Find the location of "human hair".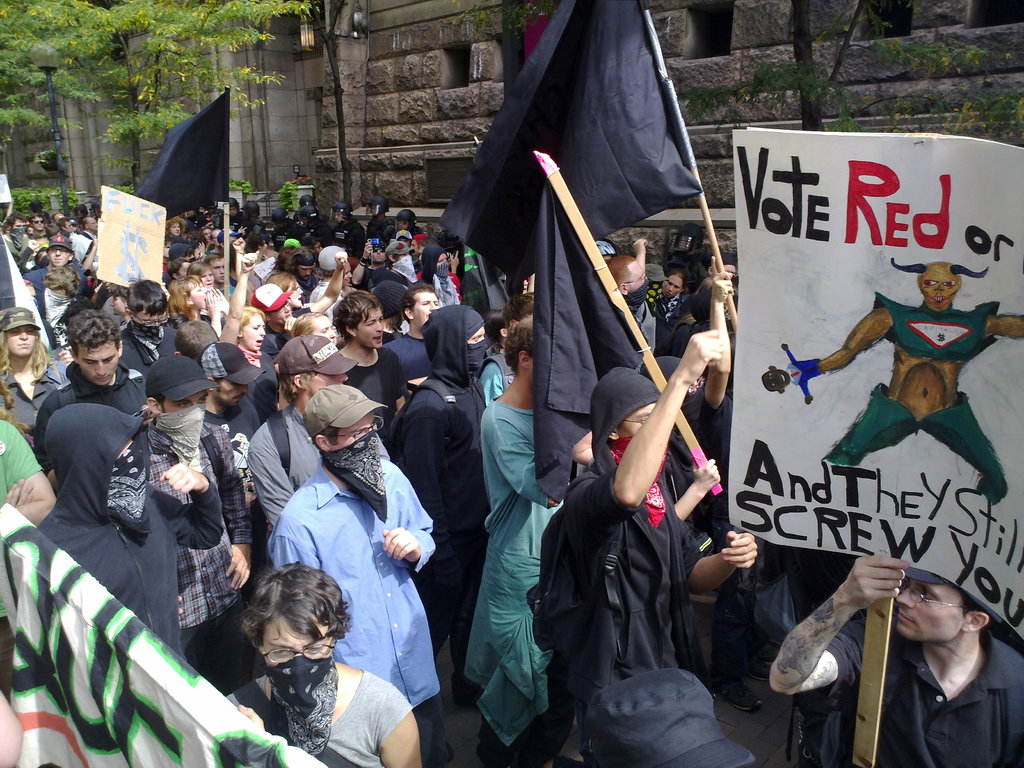
Location: [left=54, top=217, right=67, bottom=232].
